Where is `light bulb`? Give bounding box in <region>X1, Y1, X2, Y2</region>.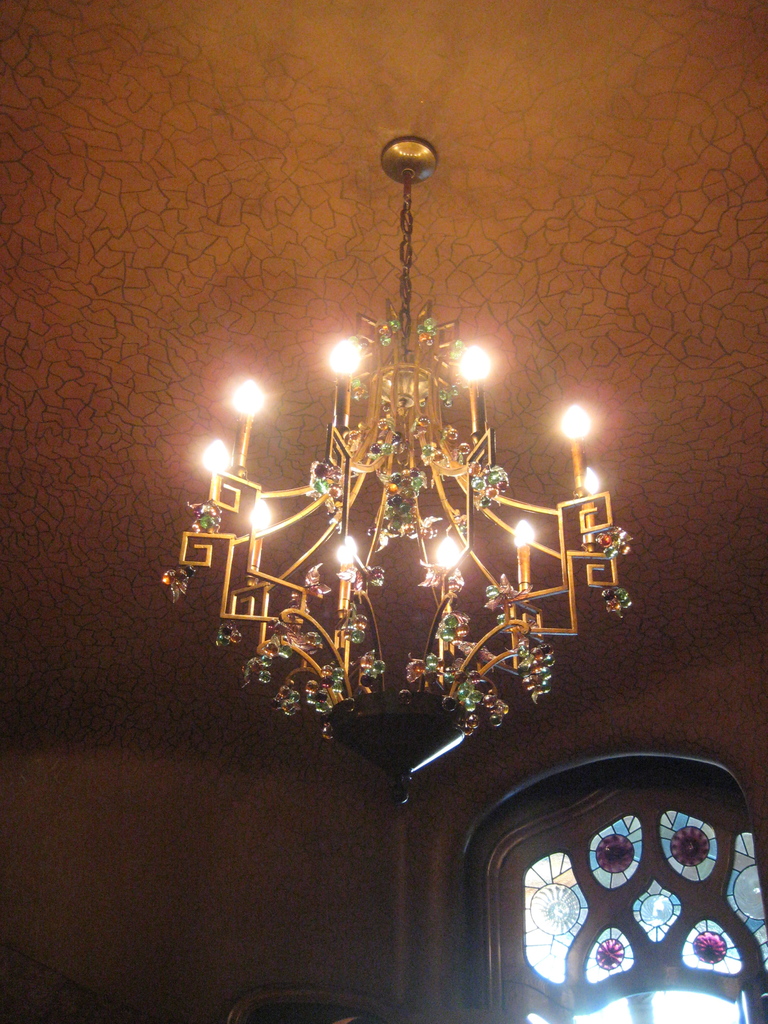
<region>512, 522, 534, 548</region>.
